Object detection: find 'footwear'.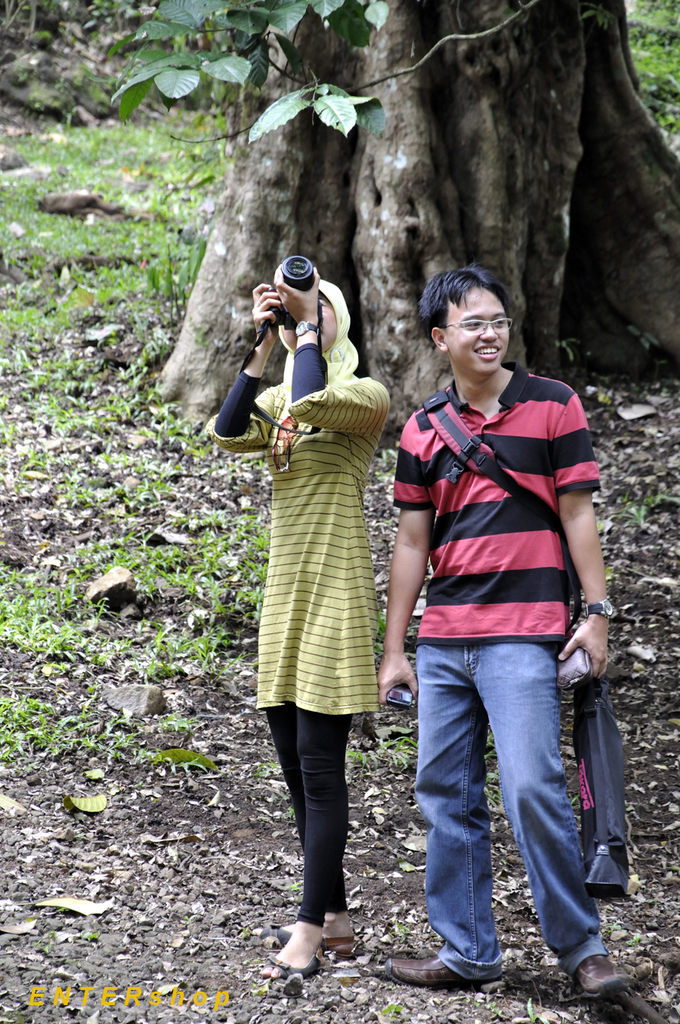
[577,953,633,994].
